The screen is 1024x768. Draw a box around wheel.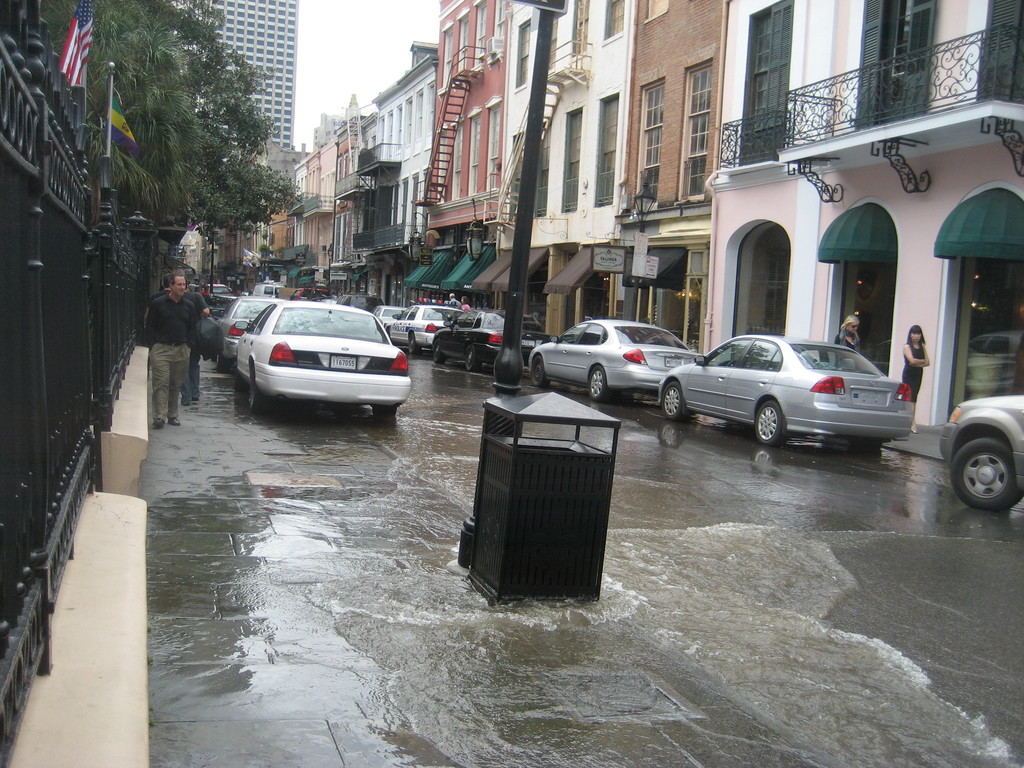
<region>464, 345, 477, 371</region>.
